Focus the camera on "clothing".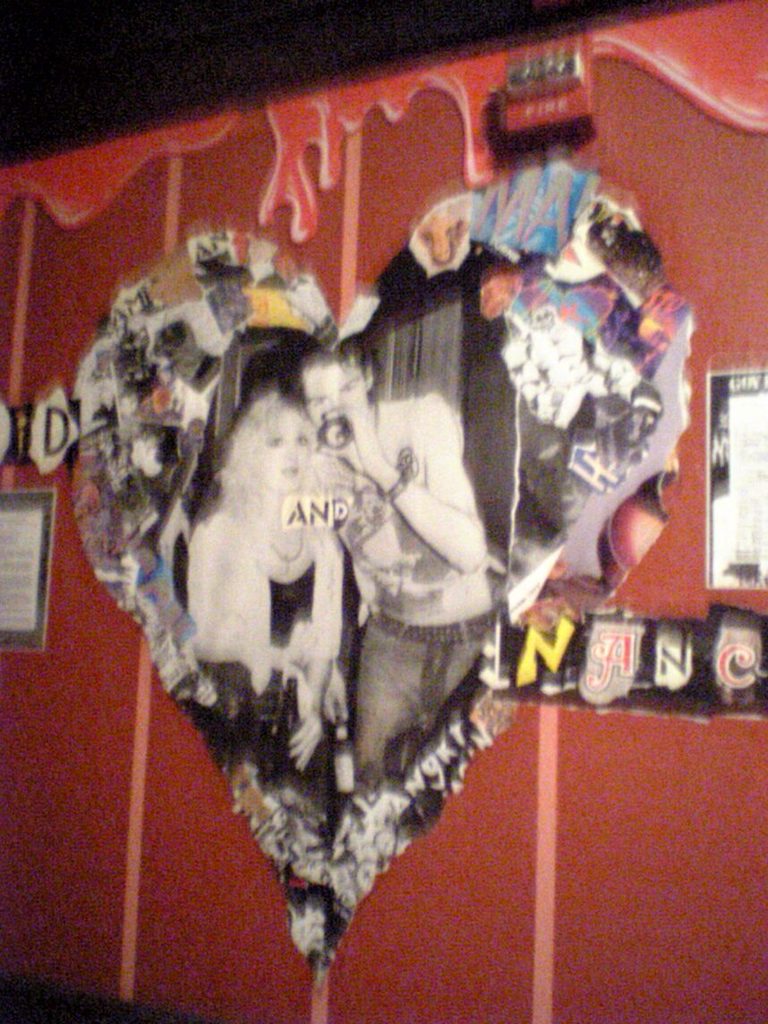
Focus region: x1=319, y1=389, x2=501, y2=787.
